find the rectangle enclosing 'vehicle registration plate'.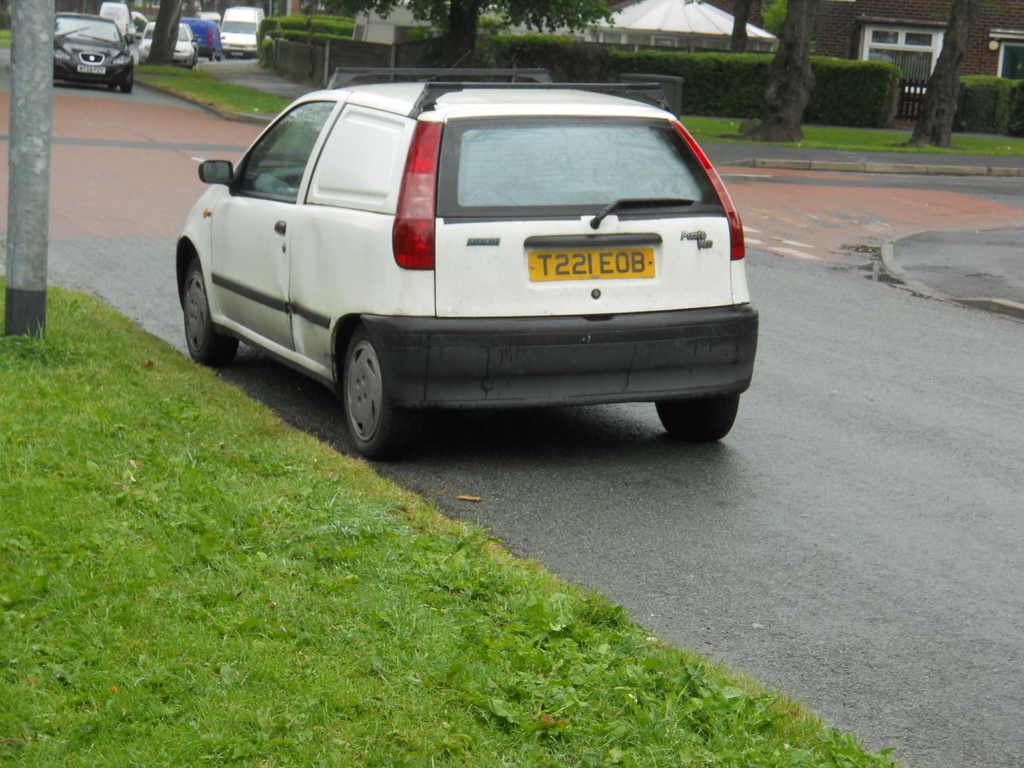
box(78, 64, 104, 73).
